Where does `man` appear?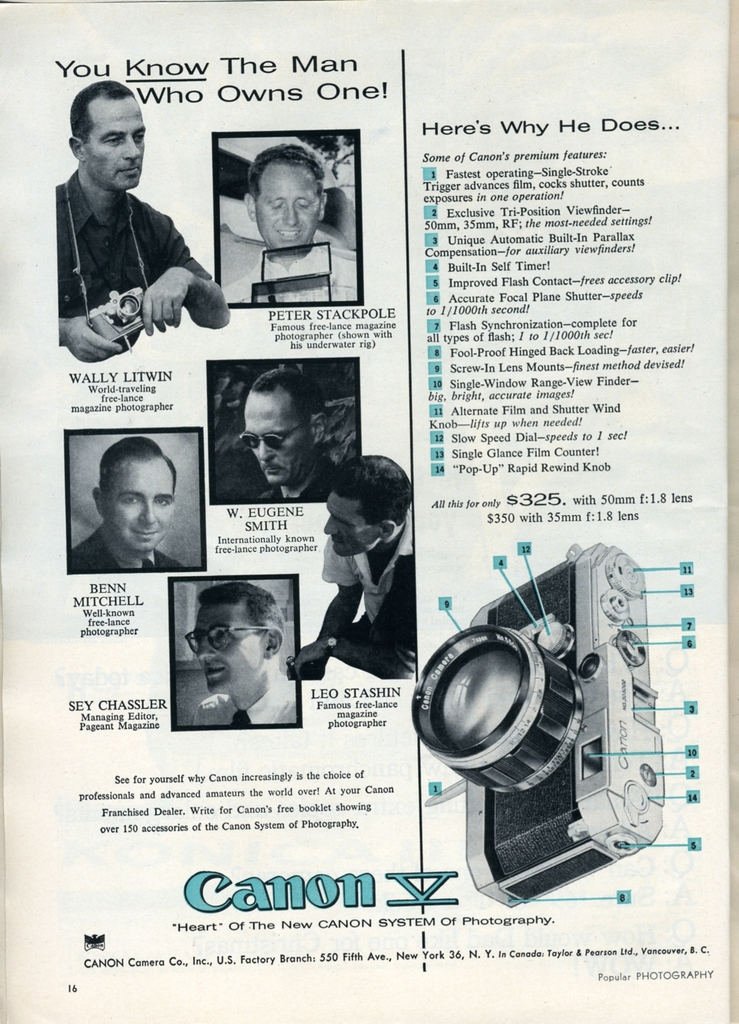
Appears at [x1=240, y1=144, x2=364, y2=307].
